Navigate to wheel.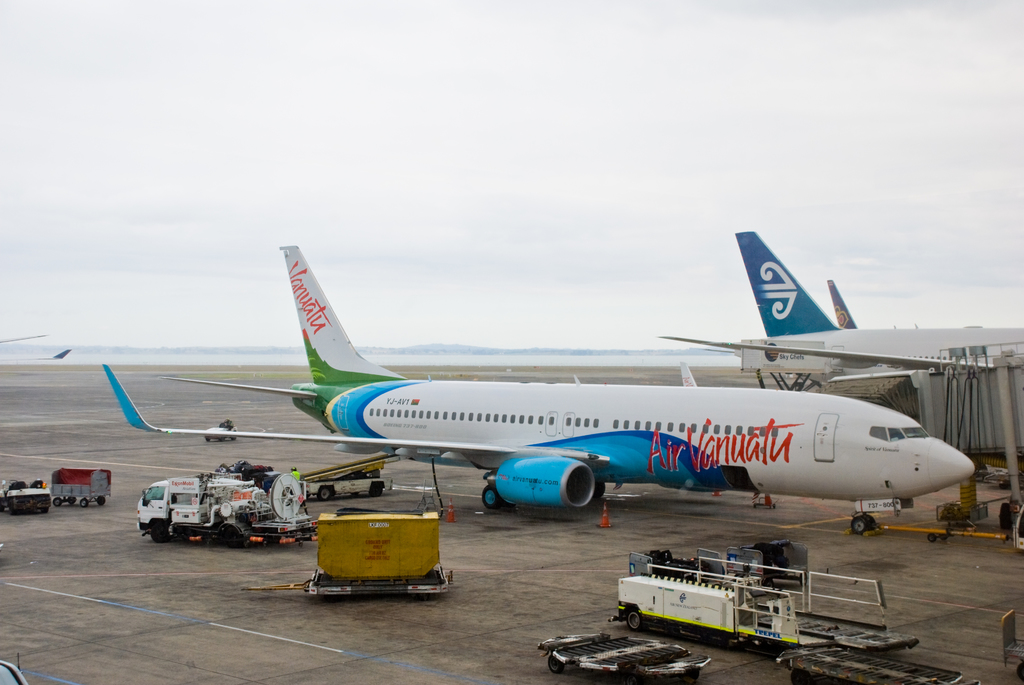
Navigation target: (left=594, top=482, right=604, bottom=500).
